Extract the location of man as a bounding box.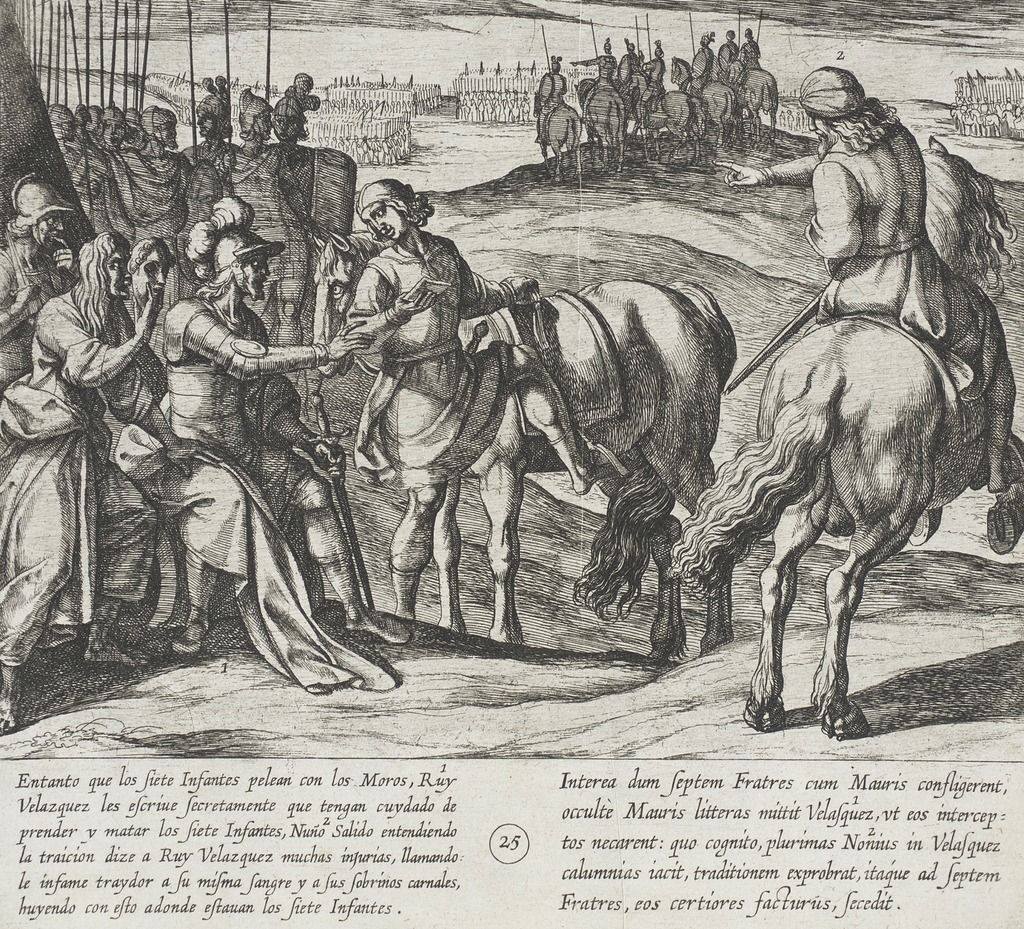
region(705, 64, 1020, 499).
